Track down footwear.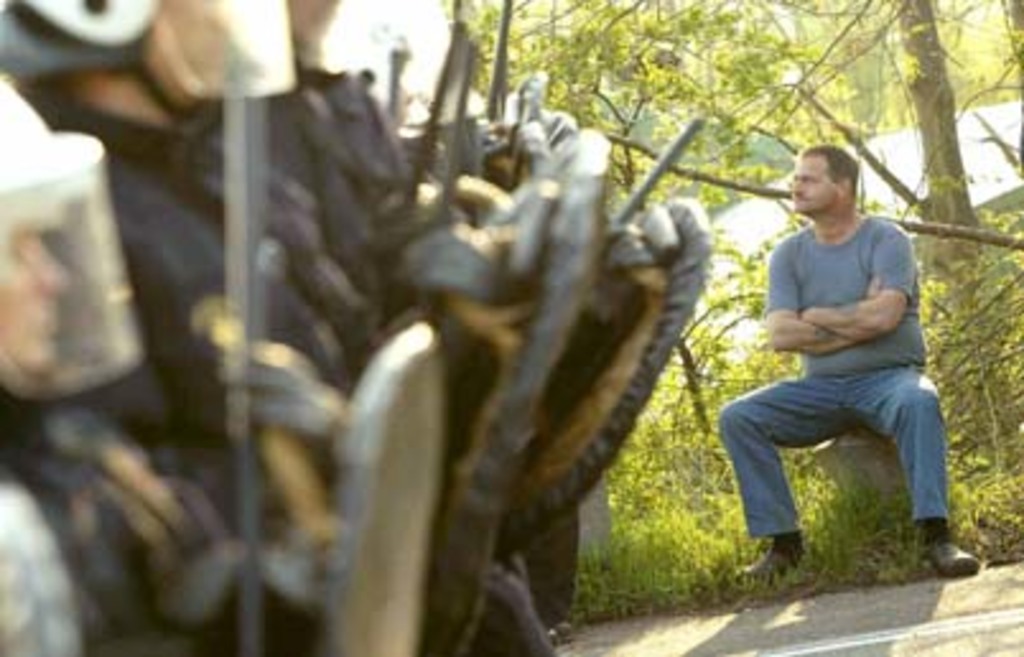
Tracked to [739,535,805,586].
